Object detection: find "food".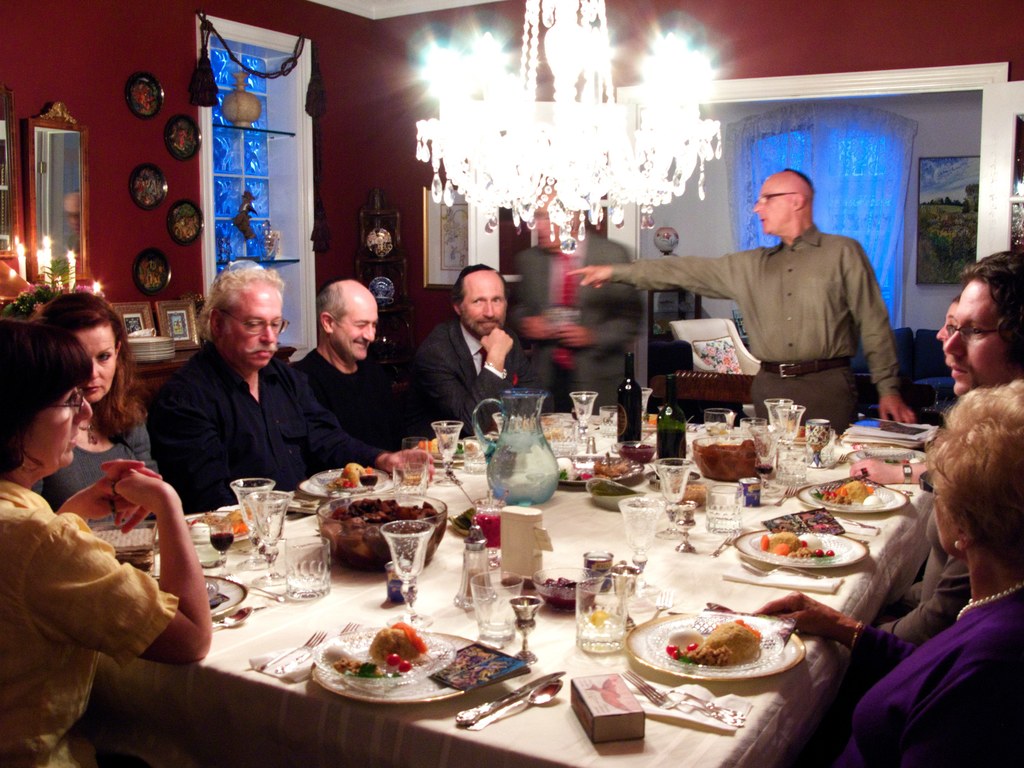
(x1=691, y1=436, x2=758, y2=483).
